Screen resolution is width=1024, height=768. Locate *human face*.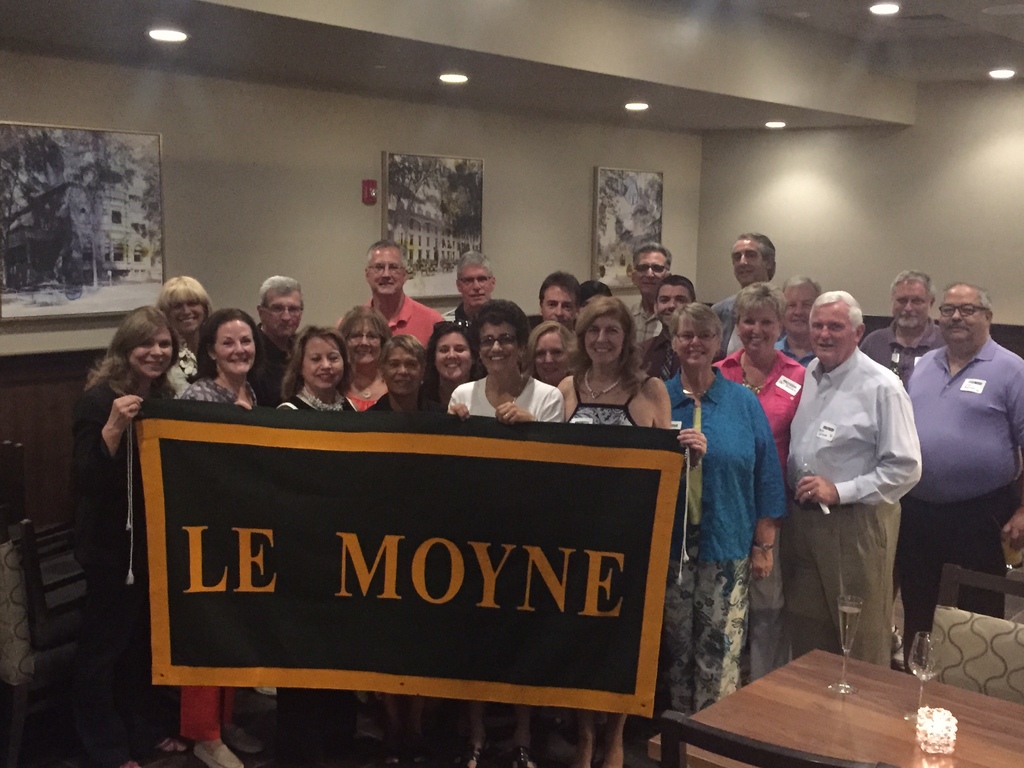
[541,285,575,326].
